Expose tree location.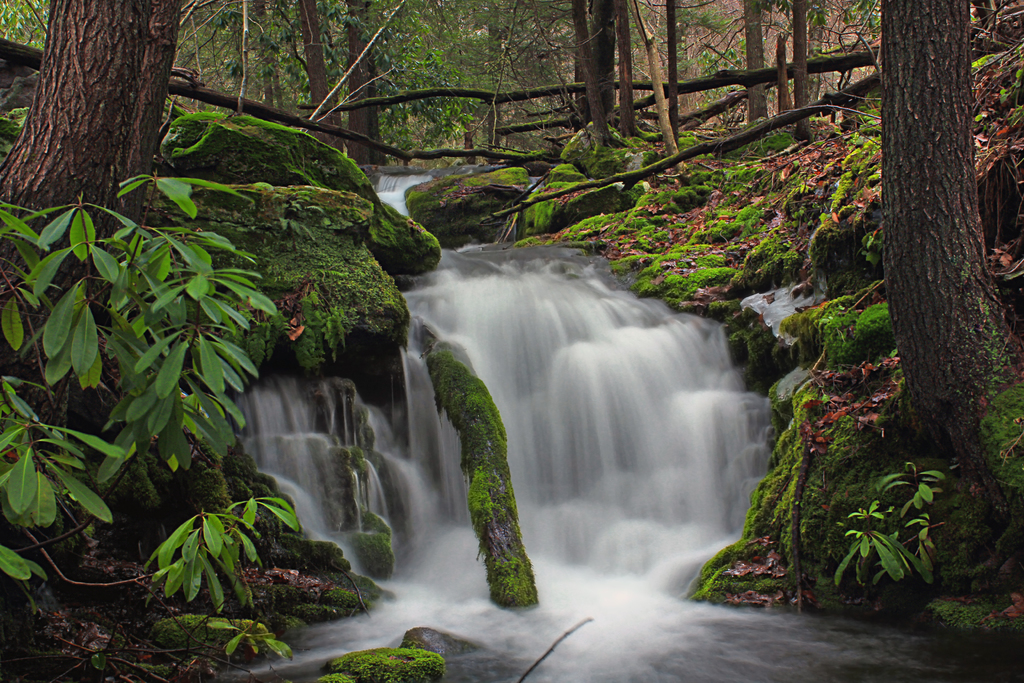
Exposed at 521:0:626:189.
